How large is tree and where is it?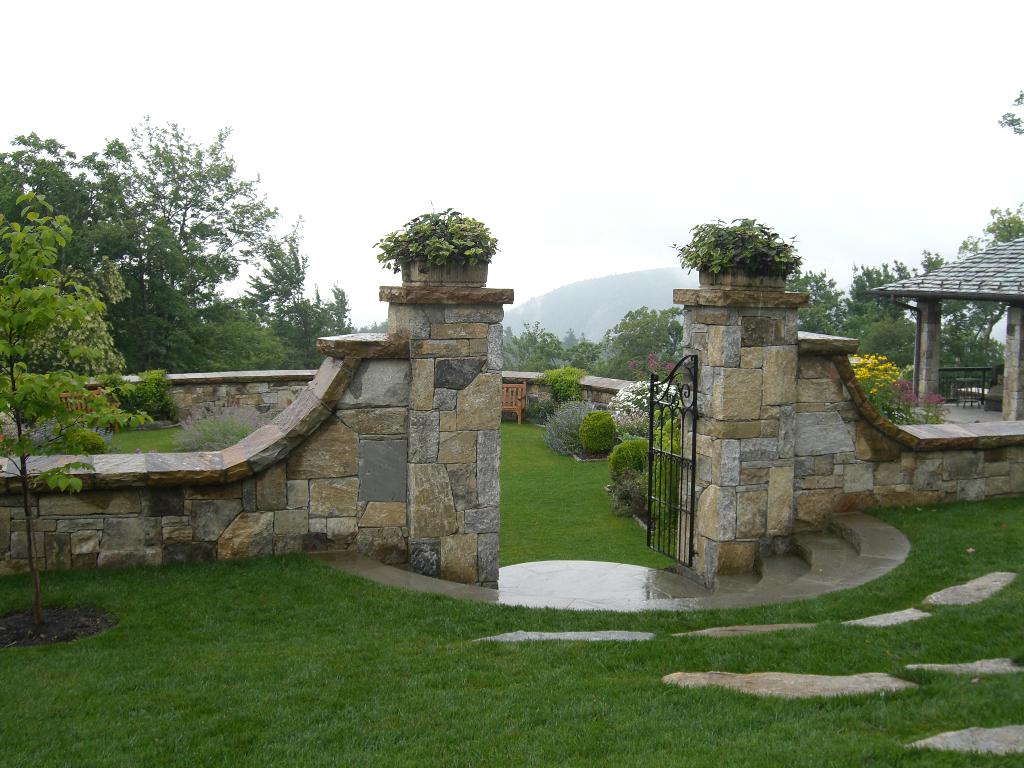
Bounding box: [115, 115, 277, 294].
